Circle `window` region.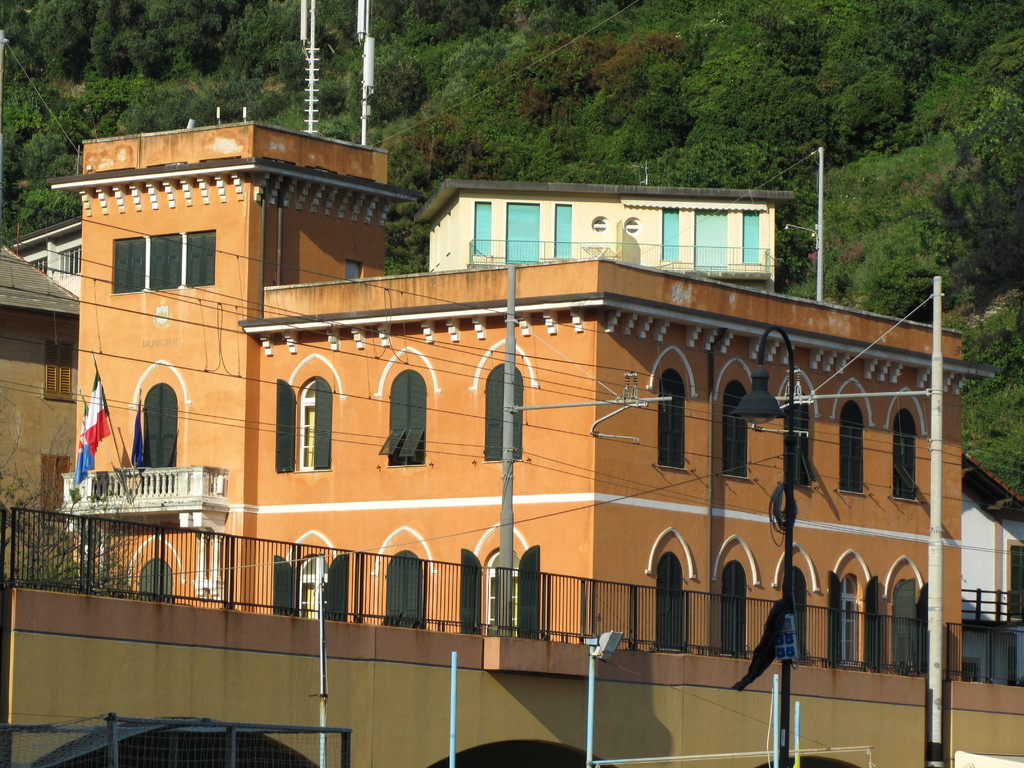
Region: 888, 577, 927, 671.
